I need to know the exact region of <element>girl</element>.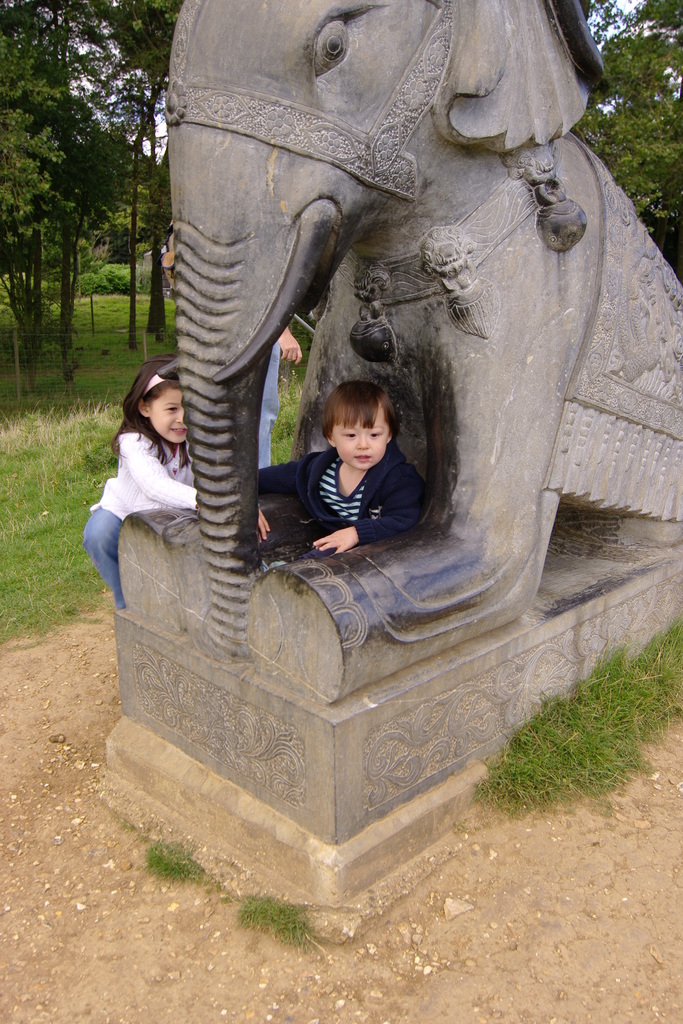
Region: select_region(81, 356, 270, 609).
